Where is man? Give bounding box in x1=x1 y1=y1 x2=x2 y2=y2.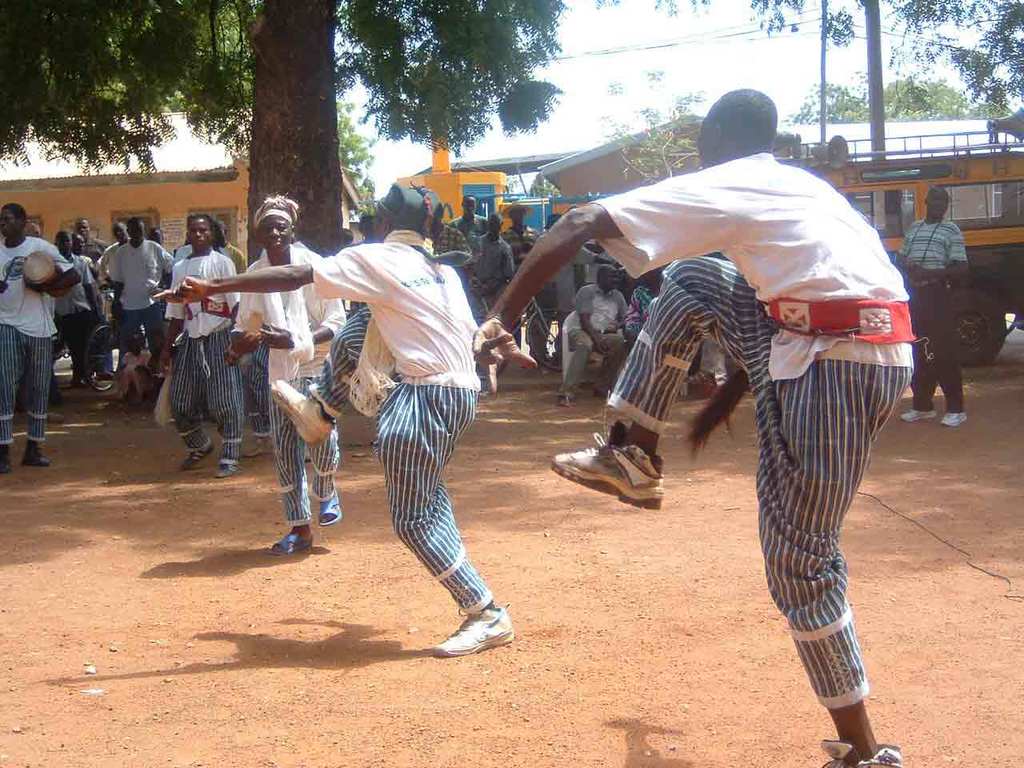
x1=225 y1=190 x2=351 y2=557.
